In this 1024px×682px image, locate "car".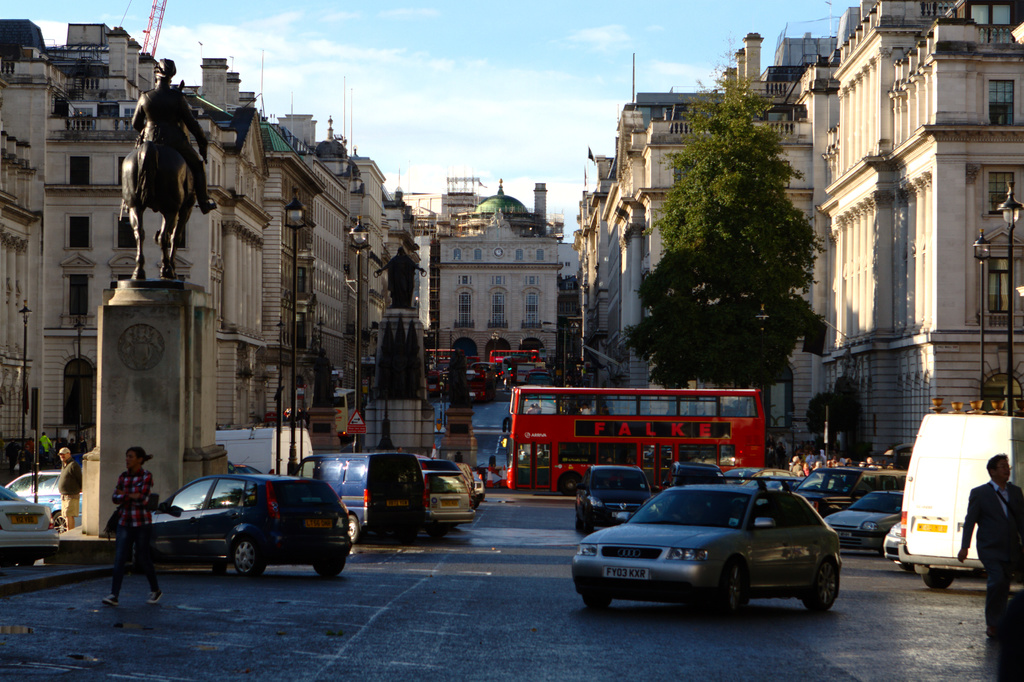
Bounding box: BBox(0, 466, 80, 563).
